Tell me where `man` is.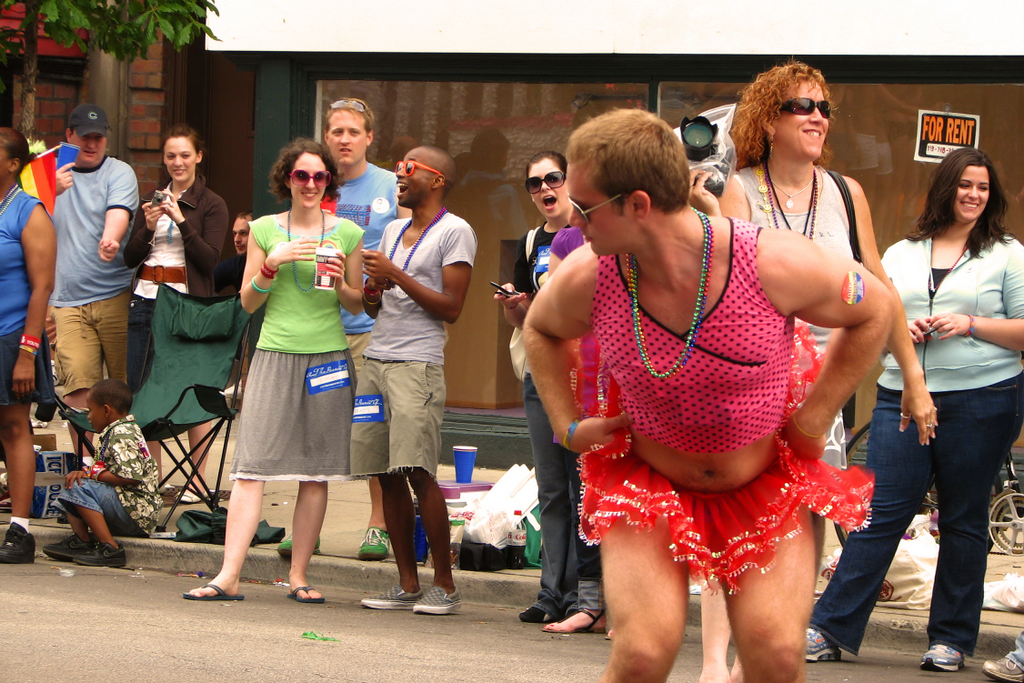
`man` is at [left=518, top=105, right=896, bottom=682].
